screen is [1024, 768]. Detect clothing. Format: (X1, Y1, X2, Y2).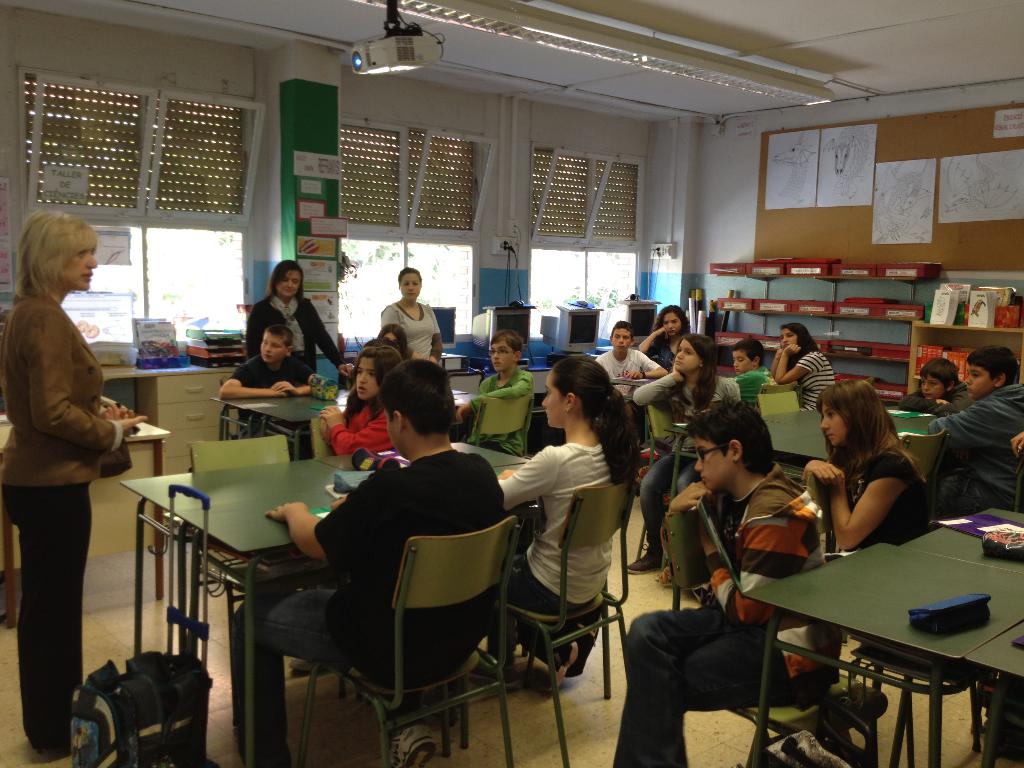
(465, 369, 536, 454).
